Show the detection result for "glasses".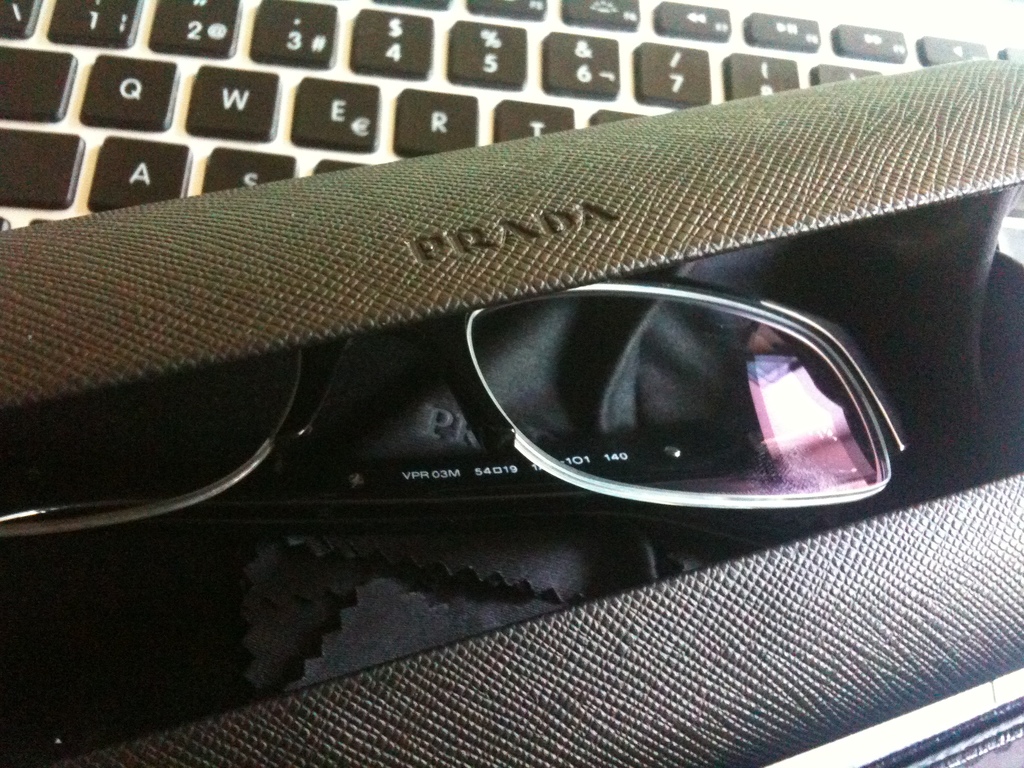
4:283:904:532.
